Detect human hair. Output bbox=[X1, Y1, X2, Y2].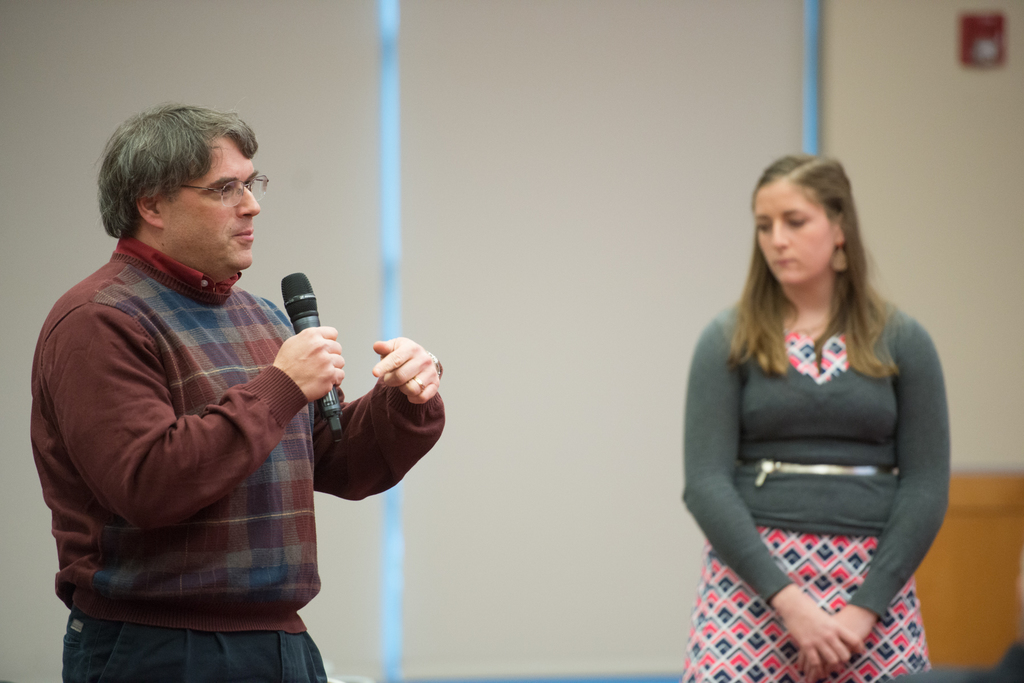
bbox=[96, 101, 255, 259].
